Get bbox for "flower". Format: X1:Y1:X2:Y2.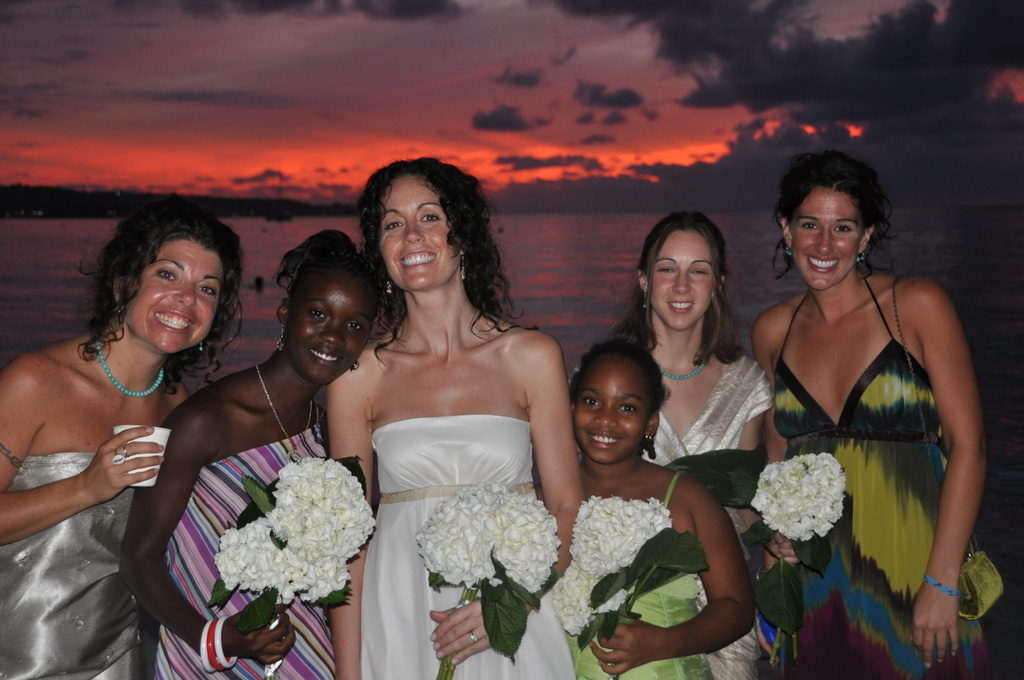
749:457:844:537.
